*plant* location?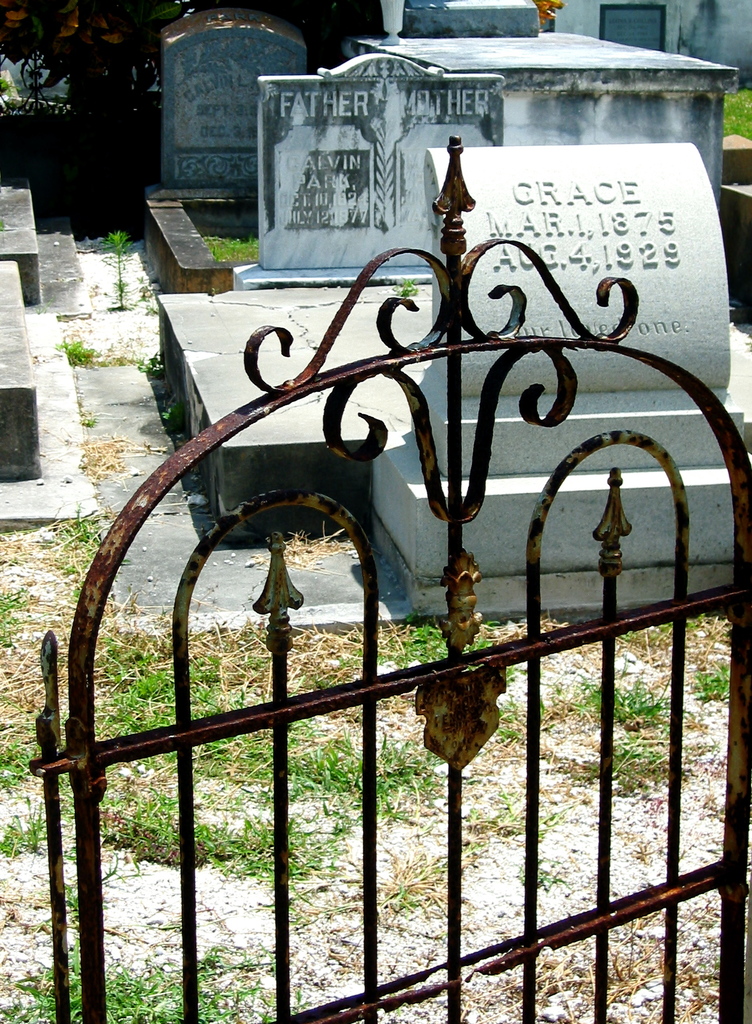
{"left": 163, "top": 393, "right": 188, "bottom": 424}
